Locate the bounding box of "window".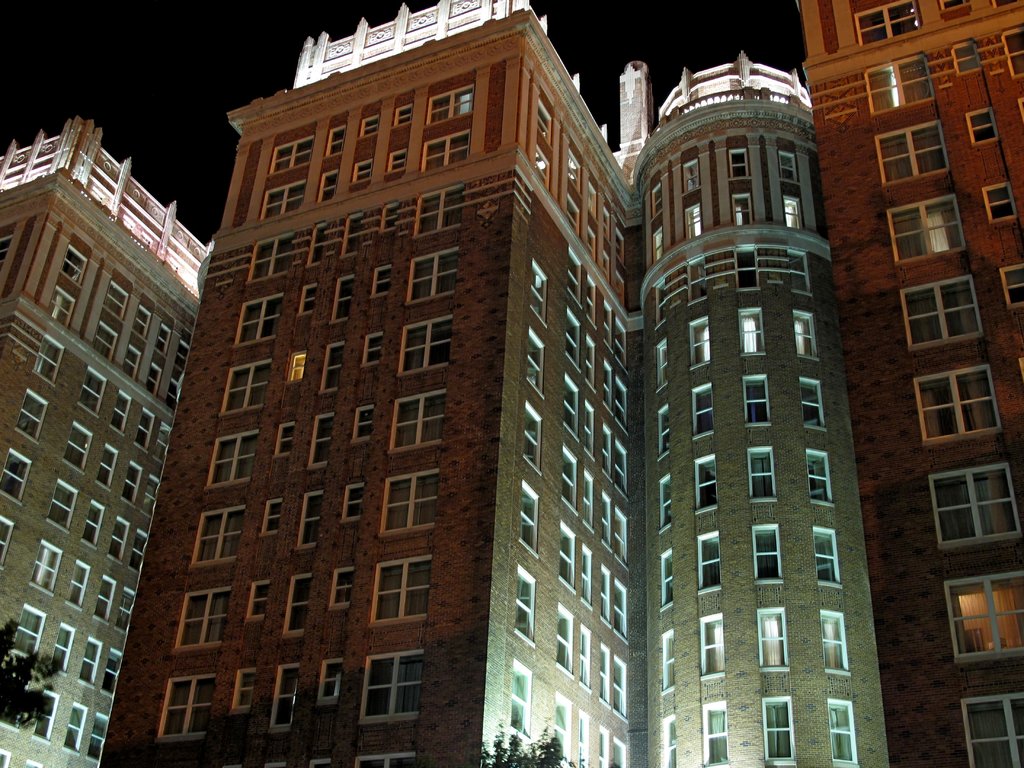
Bounding box: 935/465/1017/545.
